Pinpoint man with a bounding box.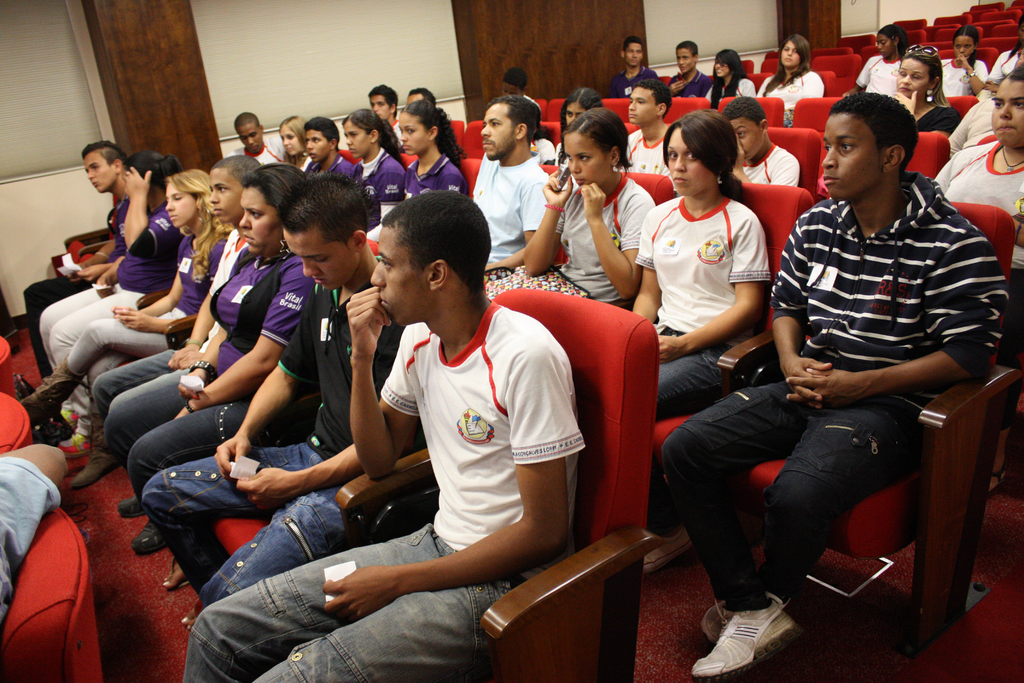
bbox(138, 168, 397, 633).
